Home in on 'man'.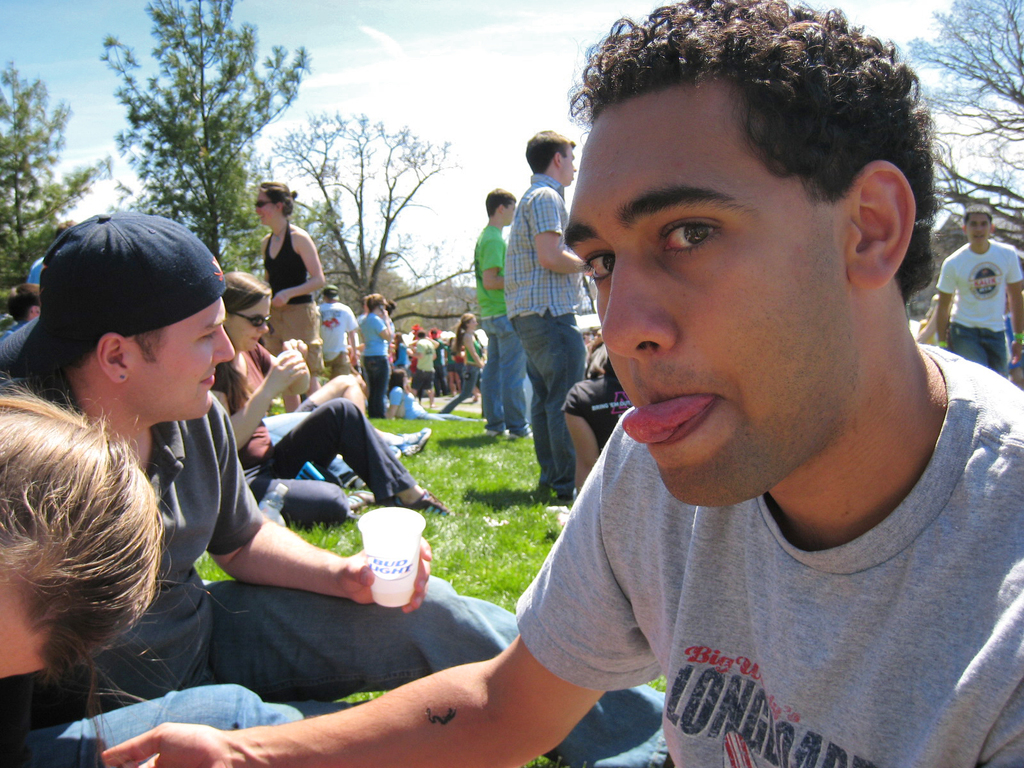
Homed in at 504 129 604 497.
